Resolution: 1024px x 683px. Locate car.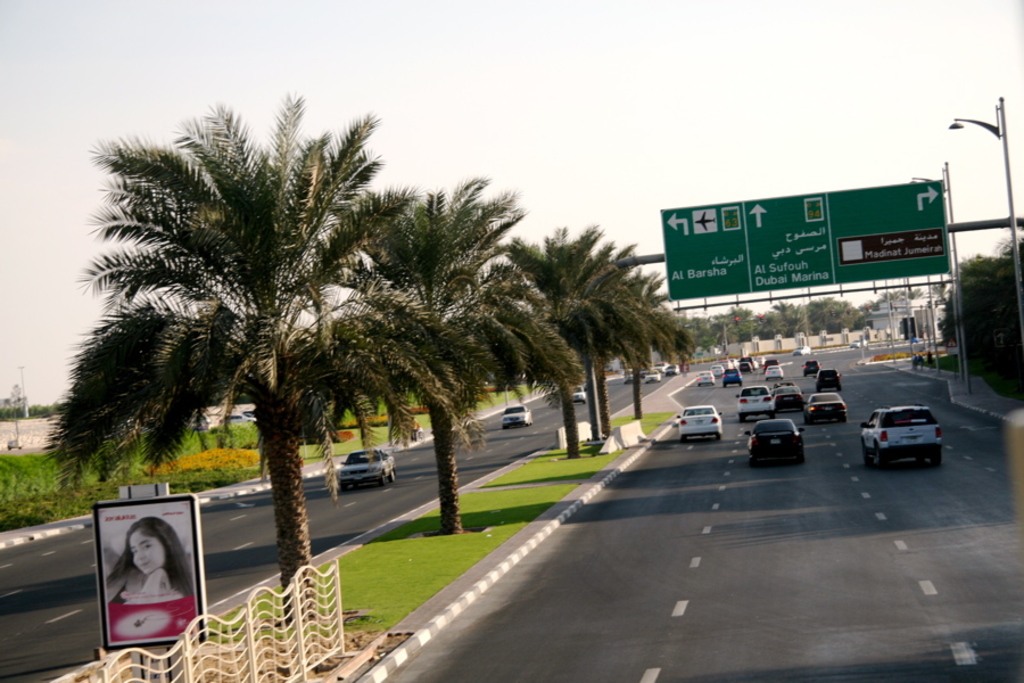
[left=744, top=419, right=807, bottom=470].
